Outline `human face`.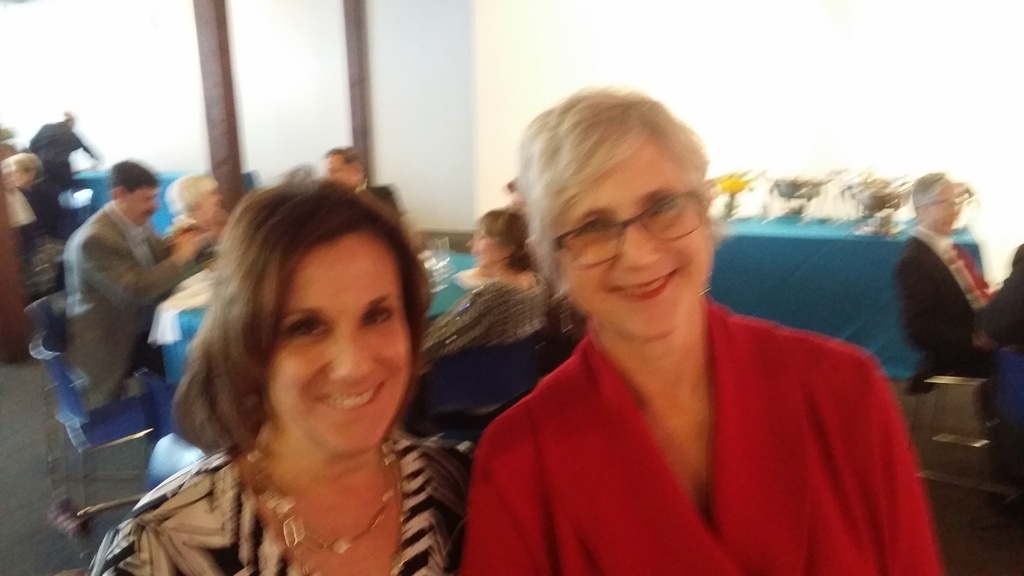
Outline: detection(268, 229, 411, 455).
